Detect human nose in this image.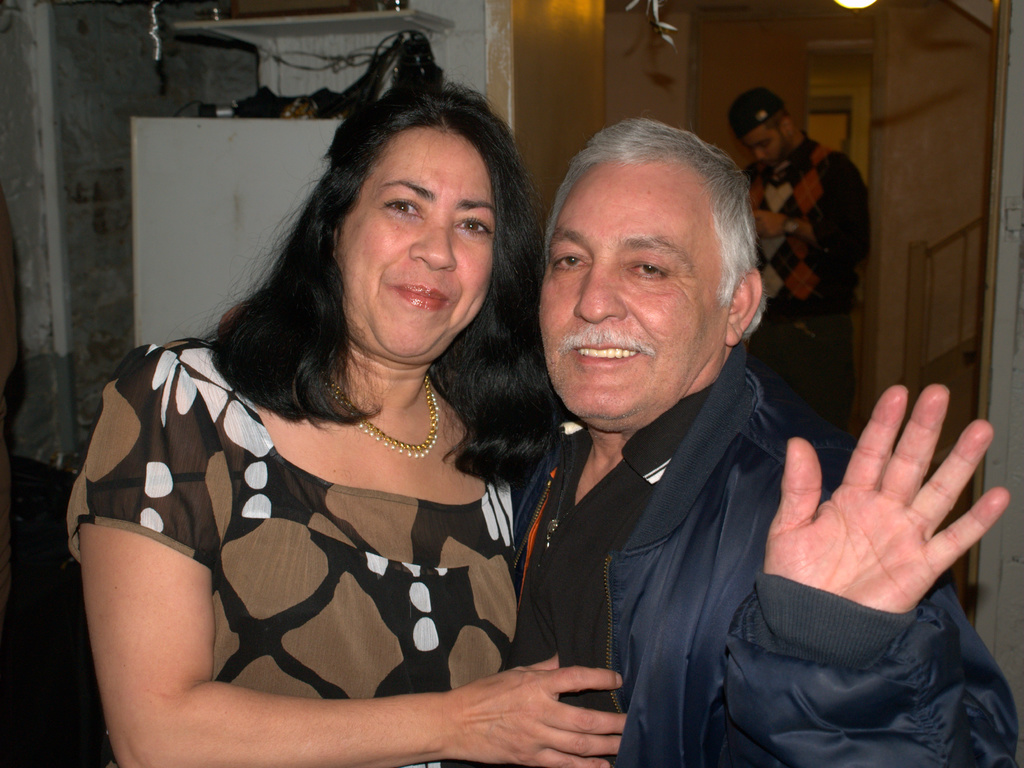
Detection: 753/147/764/160.
